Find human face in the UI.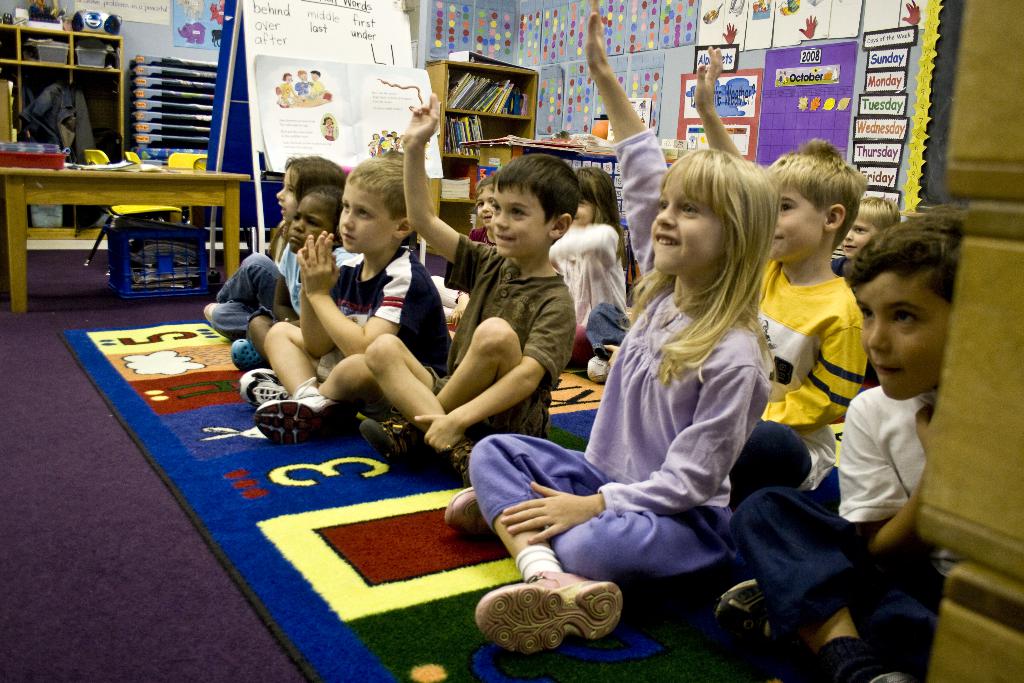
UI element at detection(485, 176, 550, 265).
